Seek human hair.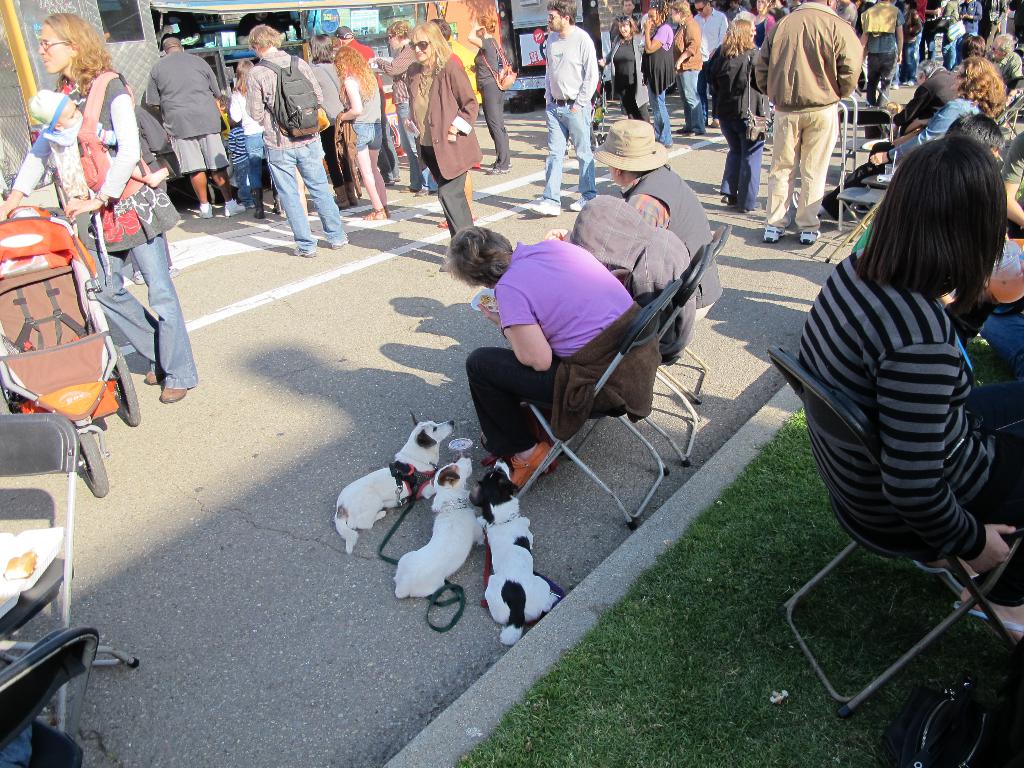
bbox(959, 114, 1005, 150).
